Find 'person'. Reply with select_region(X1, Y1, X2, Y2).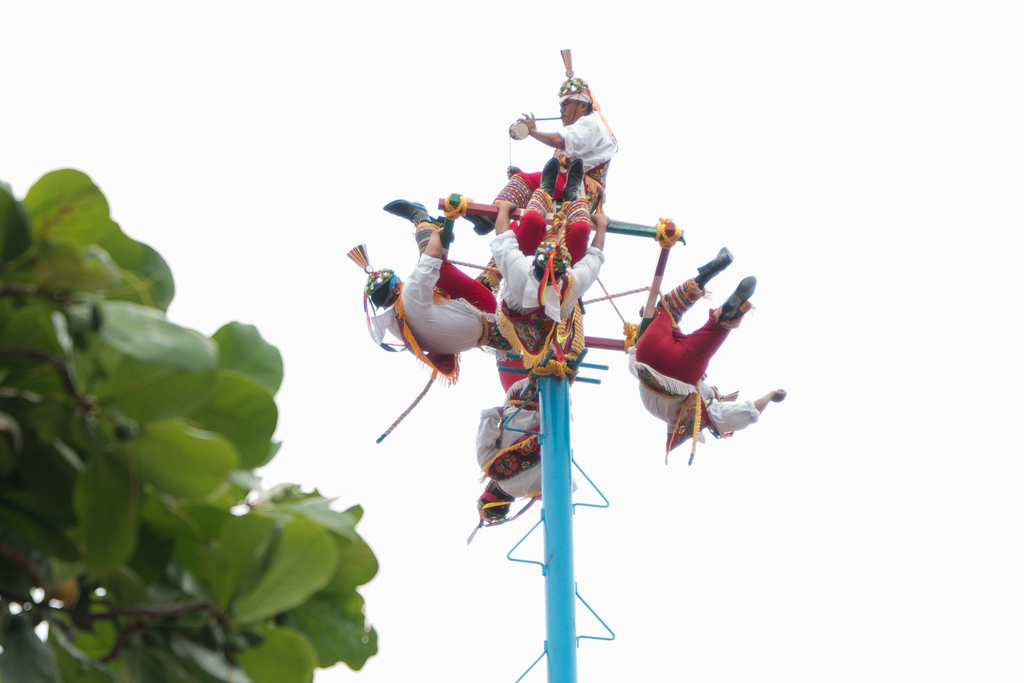
select_region(487, 156, 608, 329).
